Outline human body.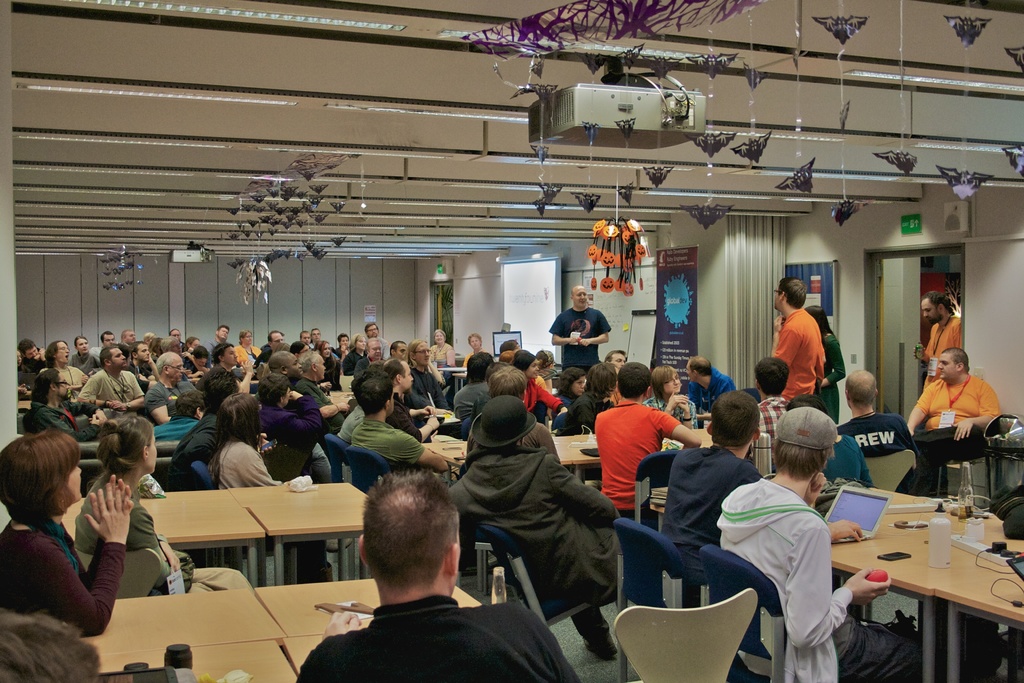
Outline: Rect(780, 387, 875, 488).
